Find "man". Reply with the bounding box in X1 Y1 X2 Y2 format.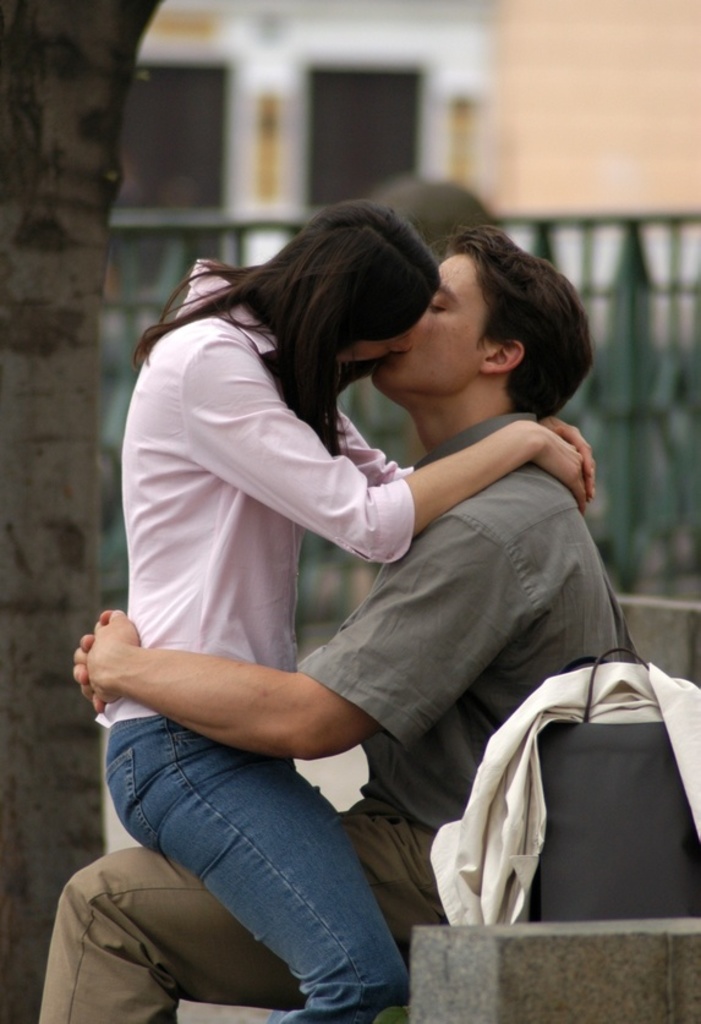
22 215 646 1023.
